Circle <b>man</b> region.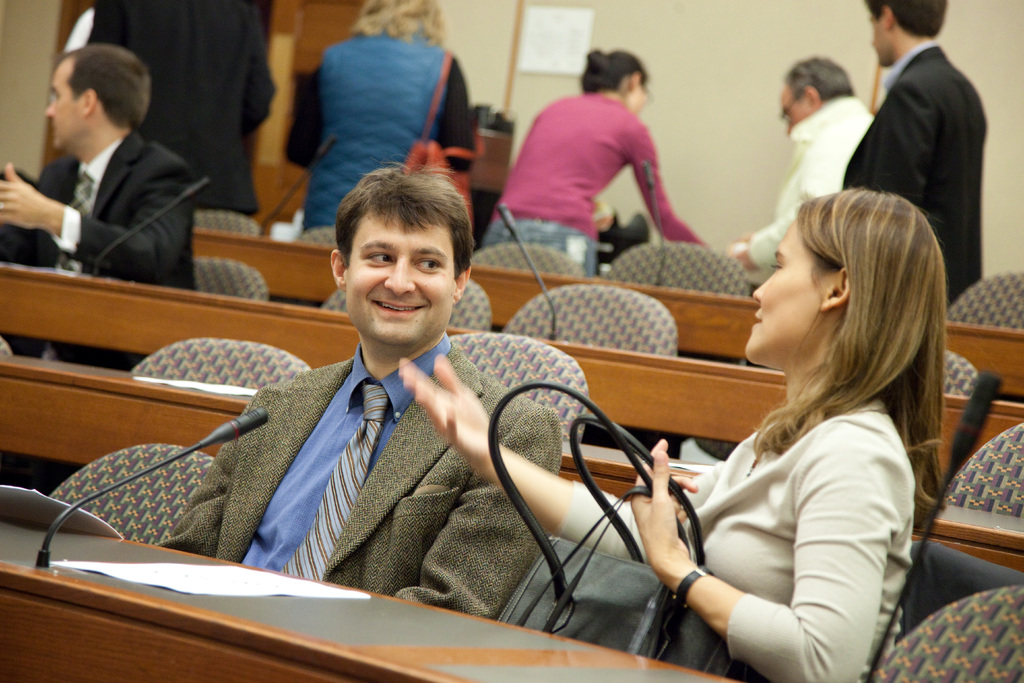
Region: <box>831,1,1007,261</box>.
